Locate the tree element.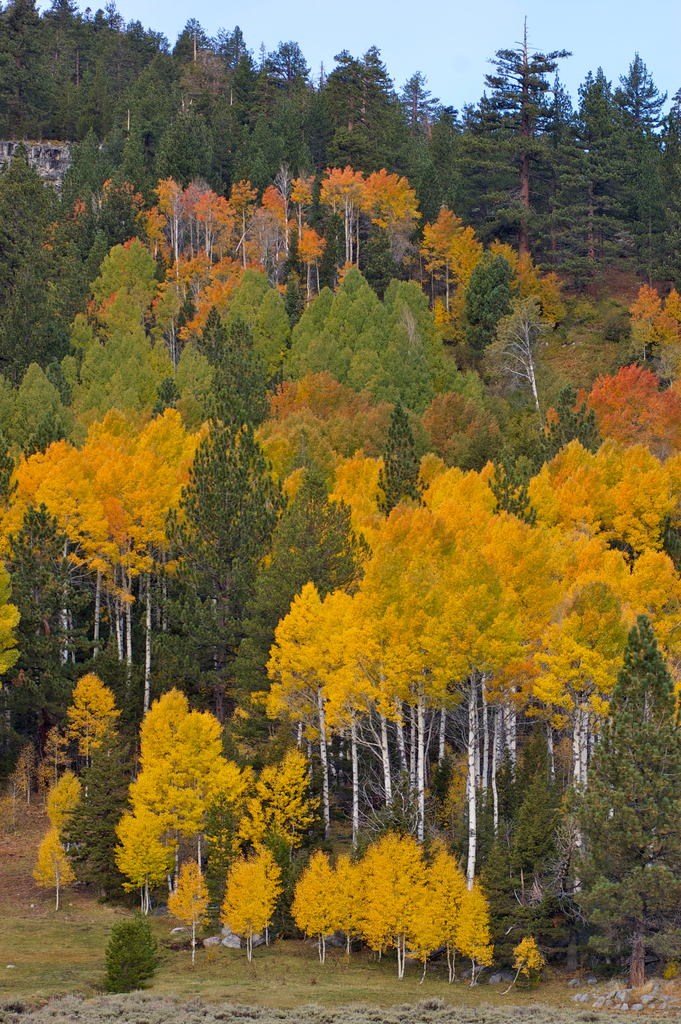
Element bbox: 217,836,287,966.
